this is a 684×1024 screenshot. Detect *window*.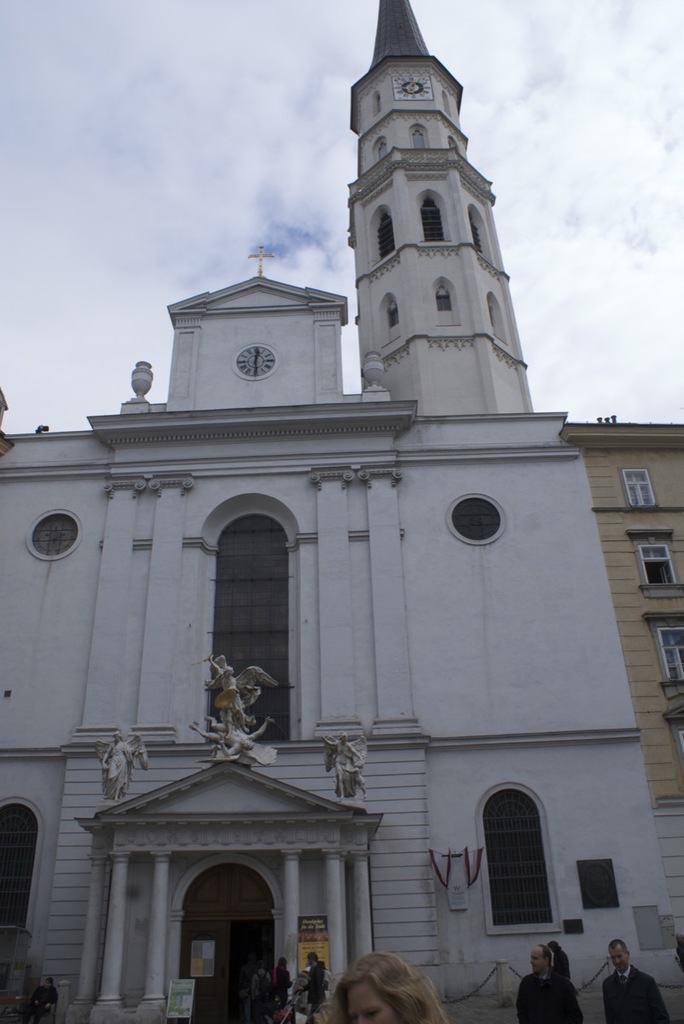
(632,530,678,595).
